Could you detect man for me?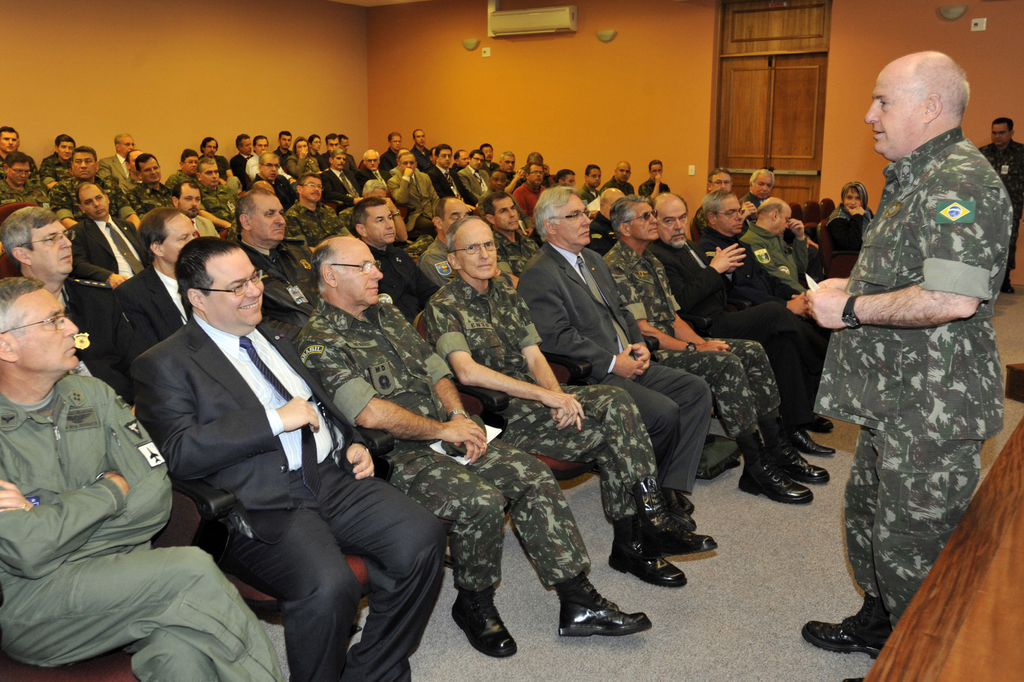
Detection result: rect(161, 147, 198, 186).
